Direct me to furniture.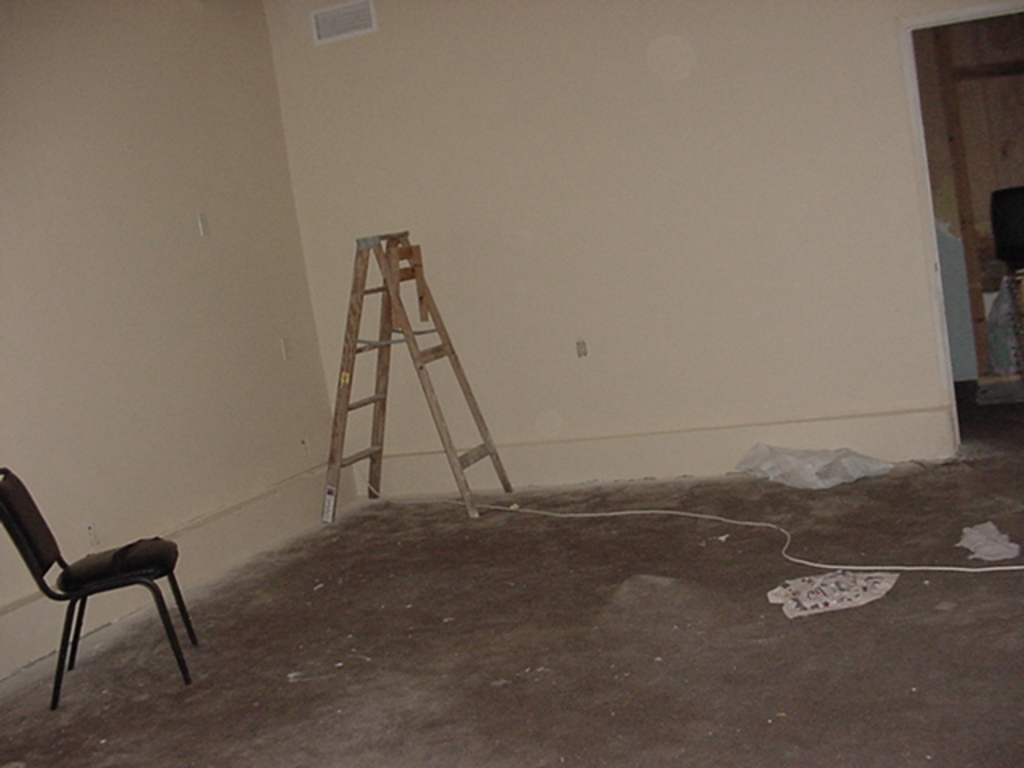
Direction: crop(0, 467, 202, 709).
